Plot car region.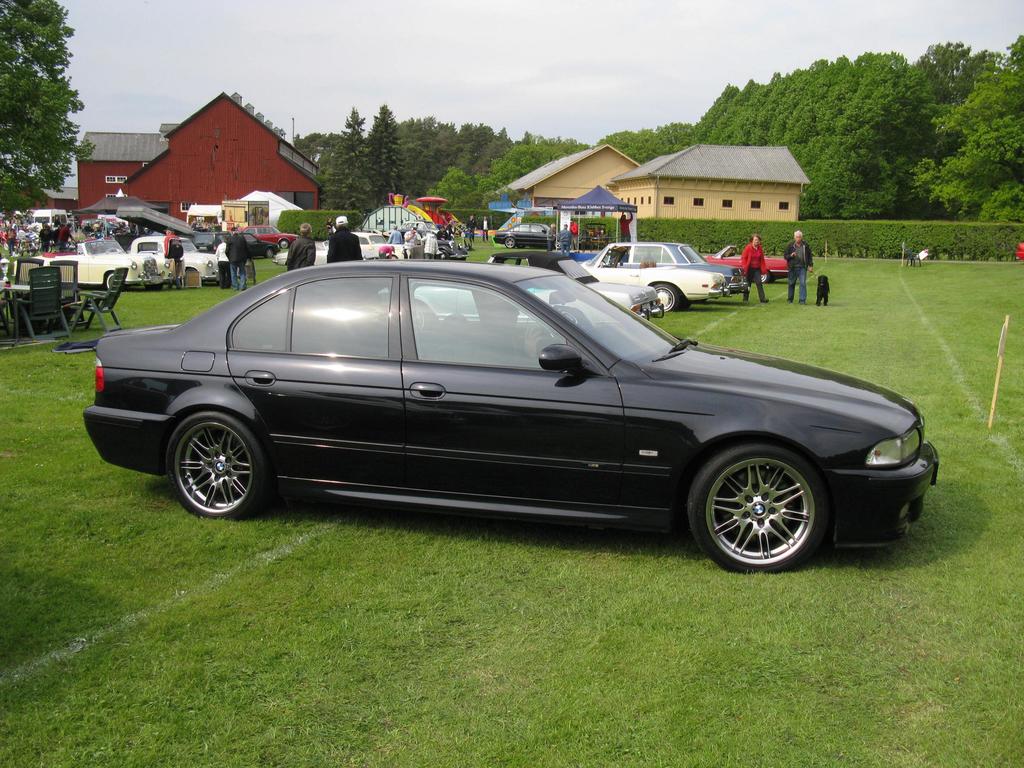
Plotted at bbox=(706, 251, 790, 282).
